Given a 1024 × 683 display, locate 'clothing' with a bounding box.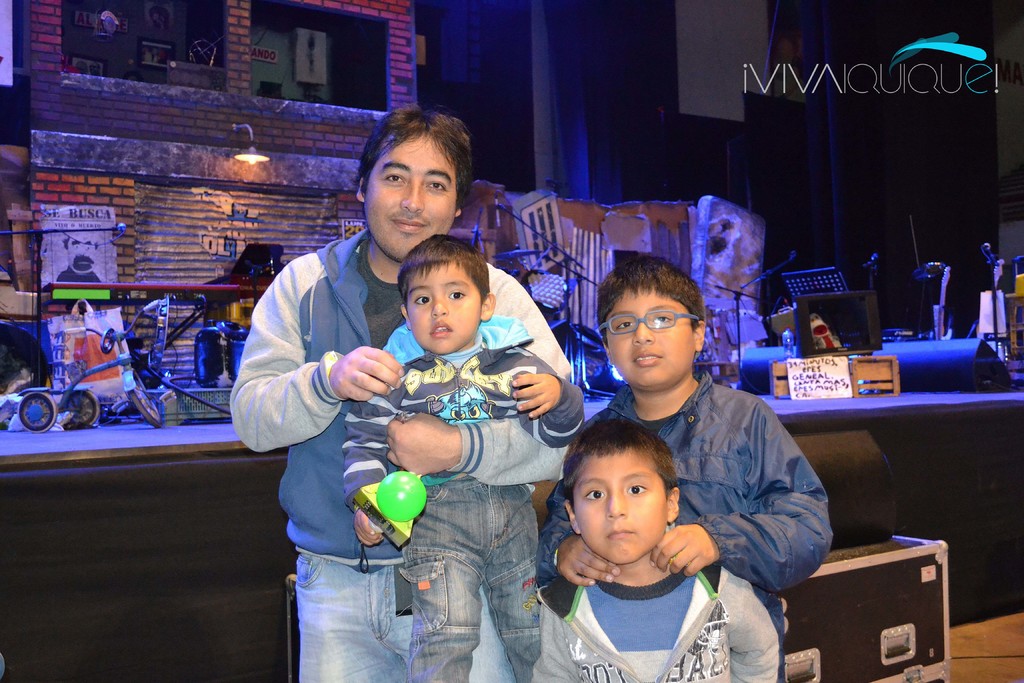
Located: crop(532, 550, 788, 682).
